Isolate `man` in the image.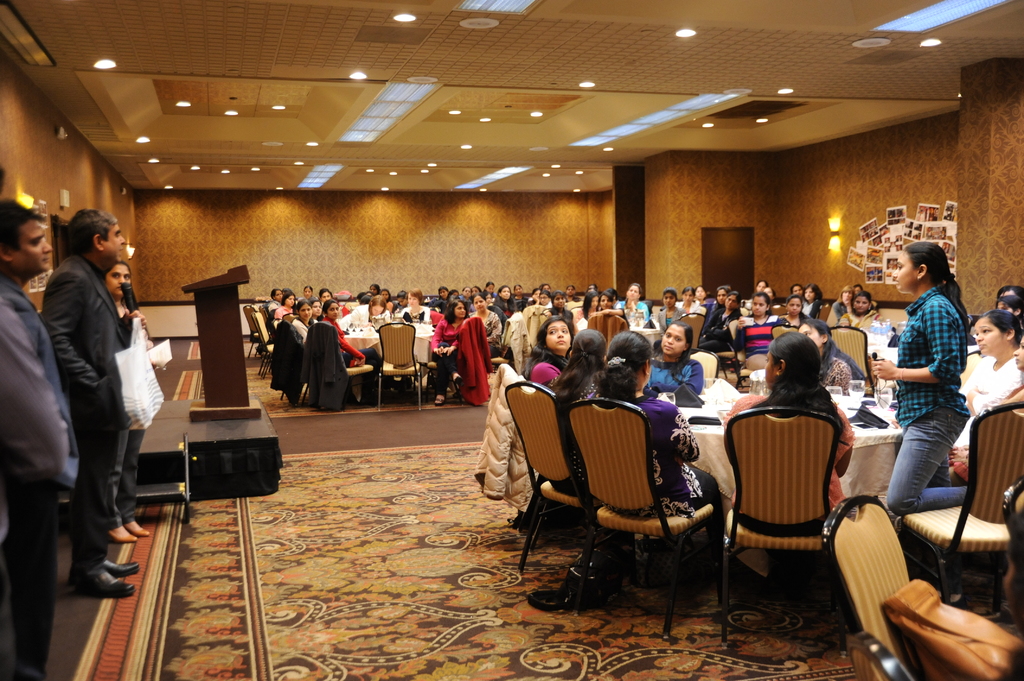
Isolated region: region(26, 204, 172, 608).
